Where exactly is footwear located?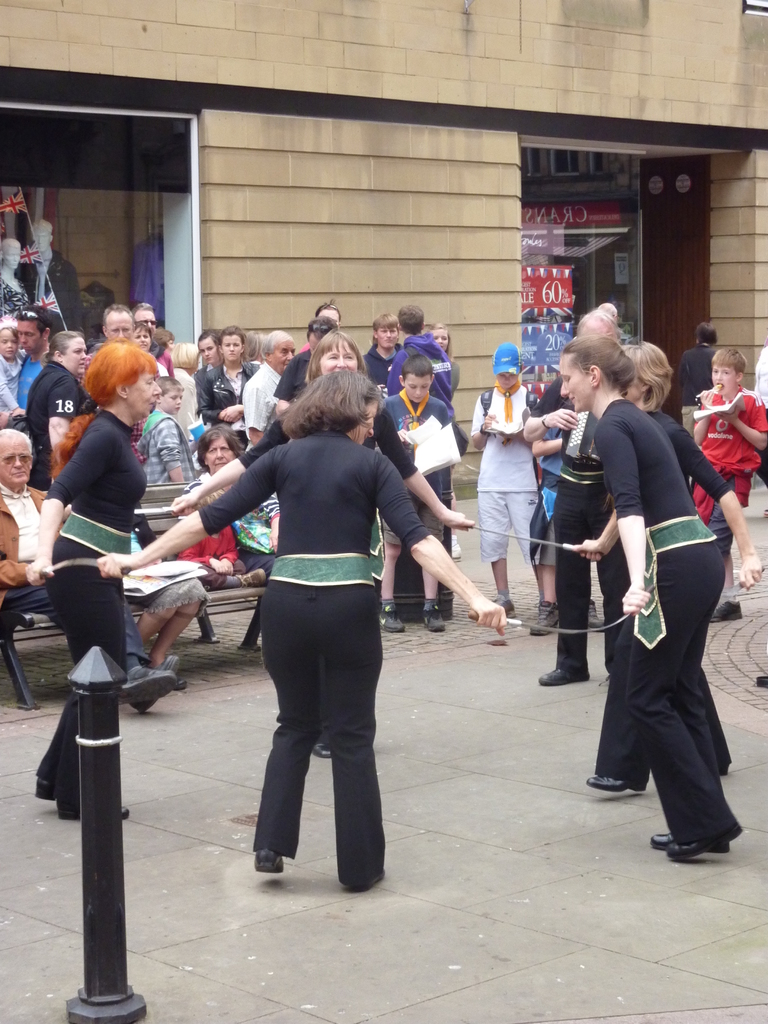
Its bounding box is select_region(536, 664, 591, 685).
